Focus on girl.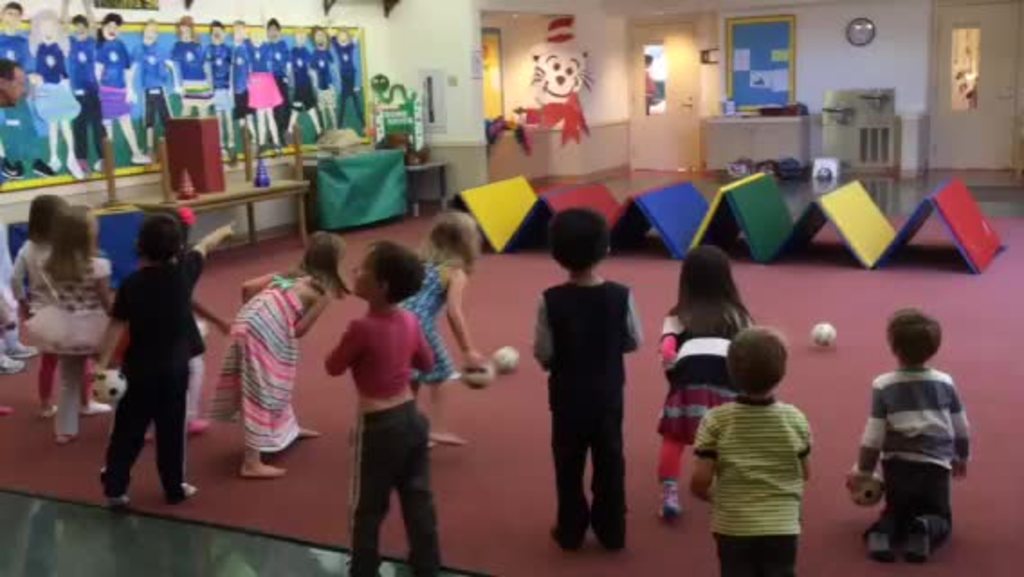
Focused at x1=32 y1=207 x2=117 y2=447.
